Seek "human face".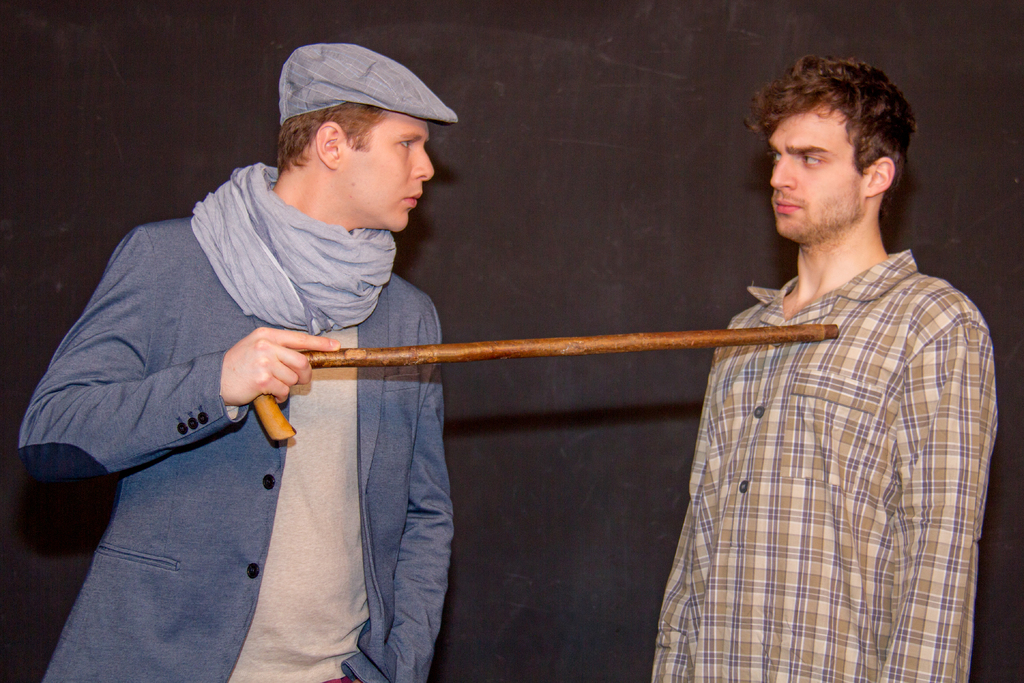
bbox=[765, 109, 865, 236].
